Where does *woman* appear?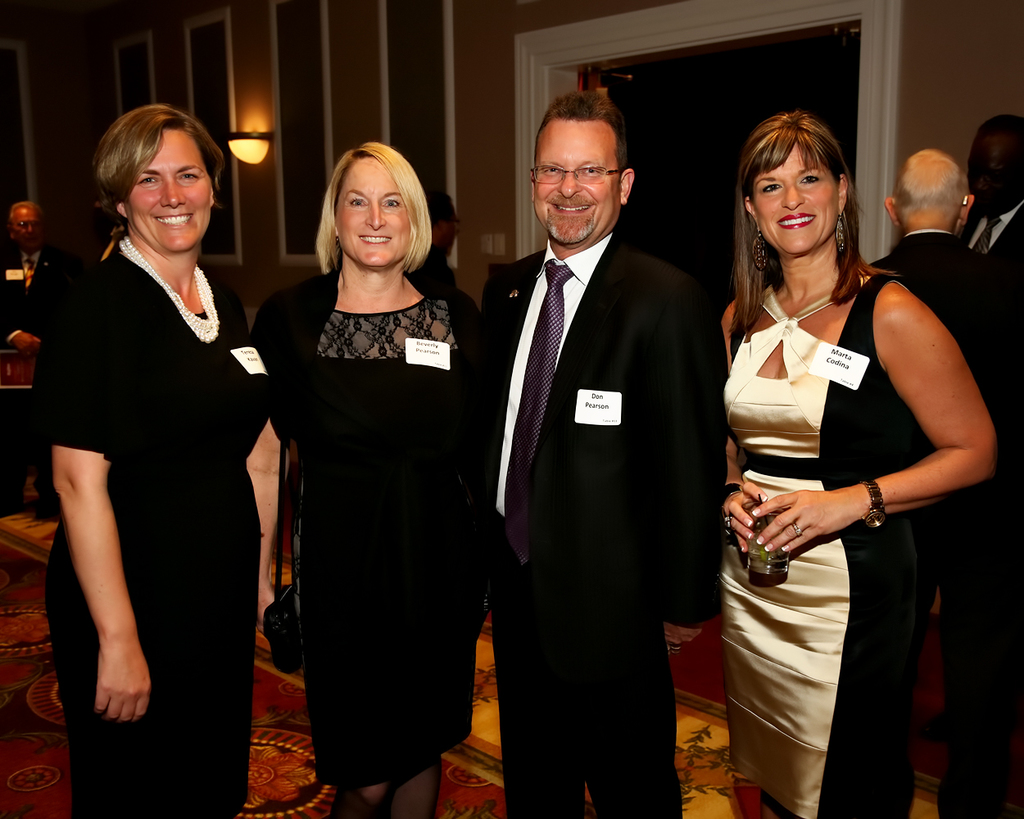
Appears at <box>718,111,999,818</box>.
